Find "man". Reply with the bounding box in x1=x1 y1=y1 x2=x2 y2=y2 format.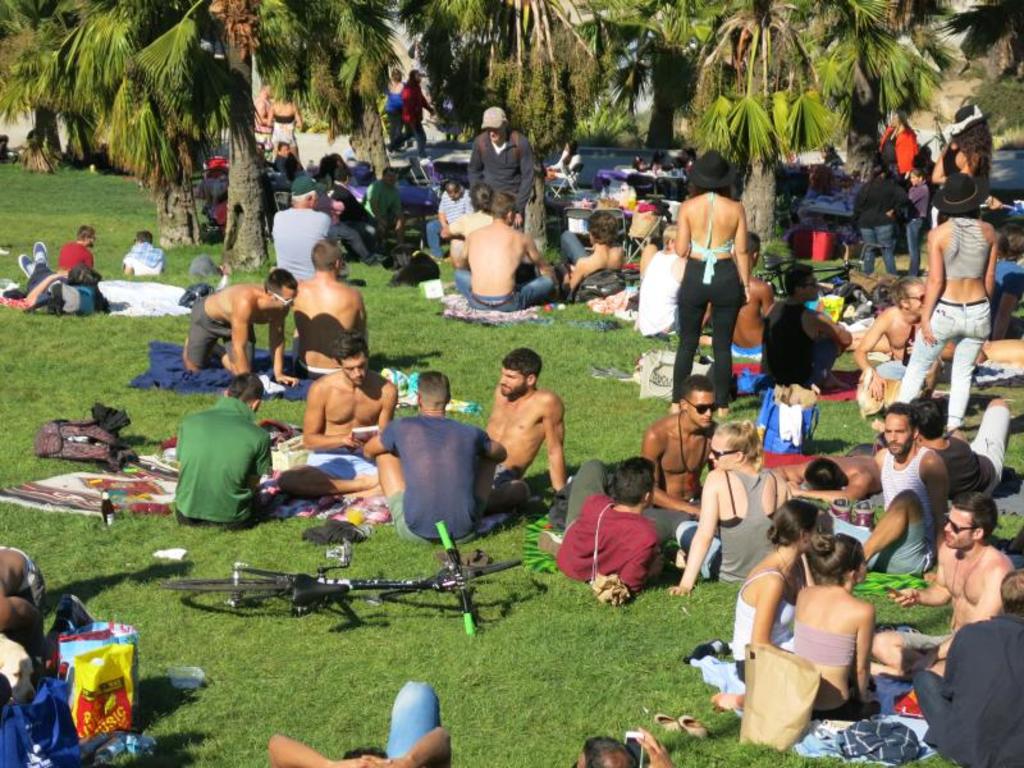
x1=325 y1=159 x2=378 y2=230.
